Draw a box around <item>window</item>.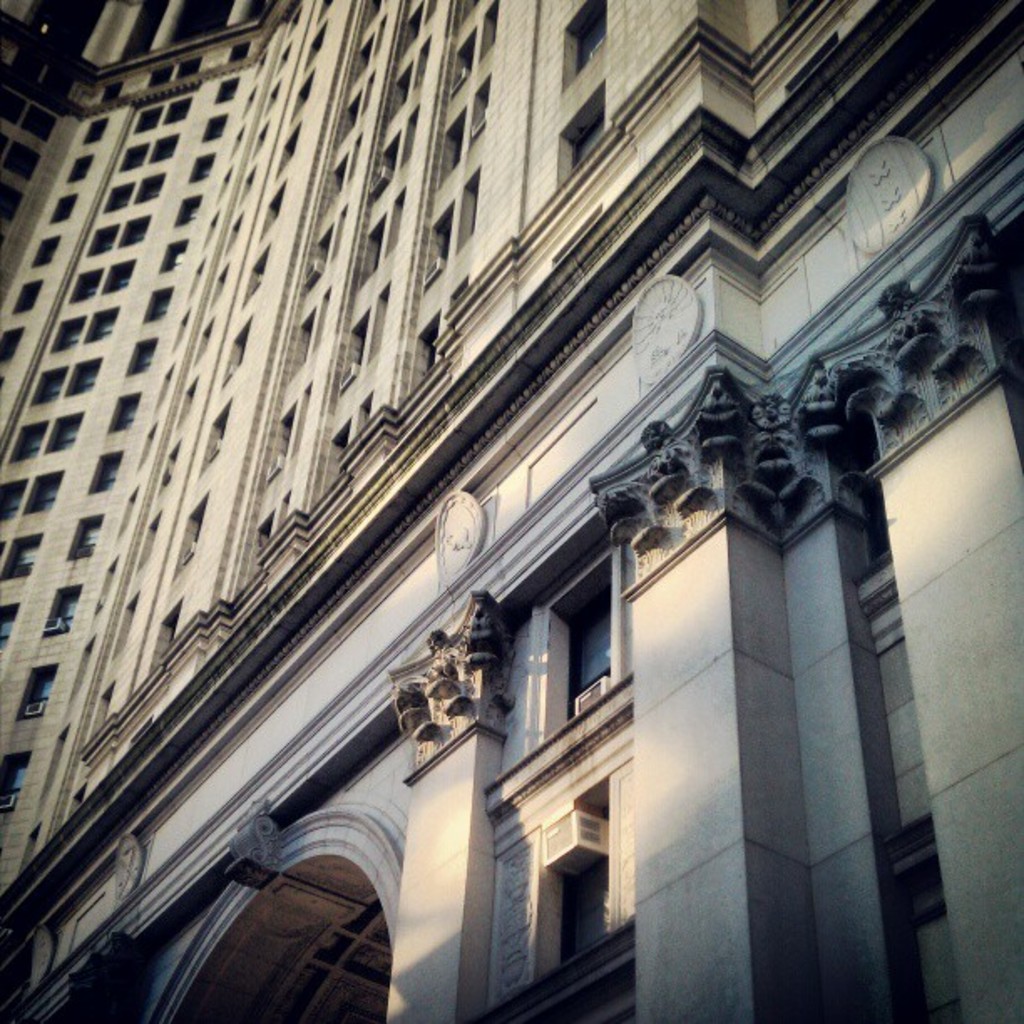
(119,487,141,530).
